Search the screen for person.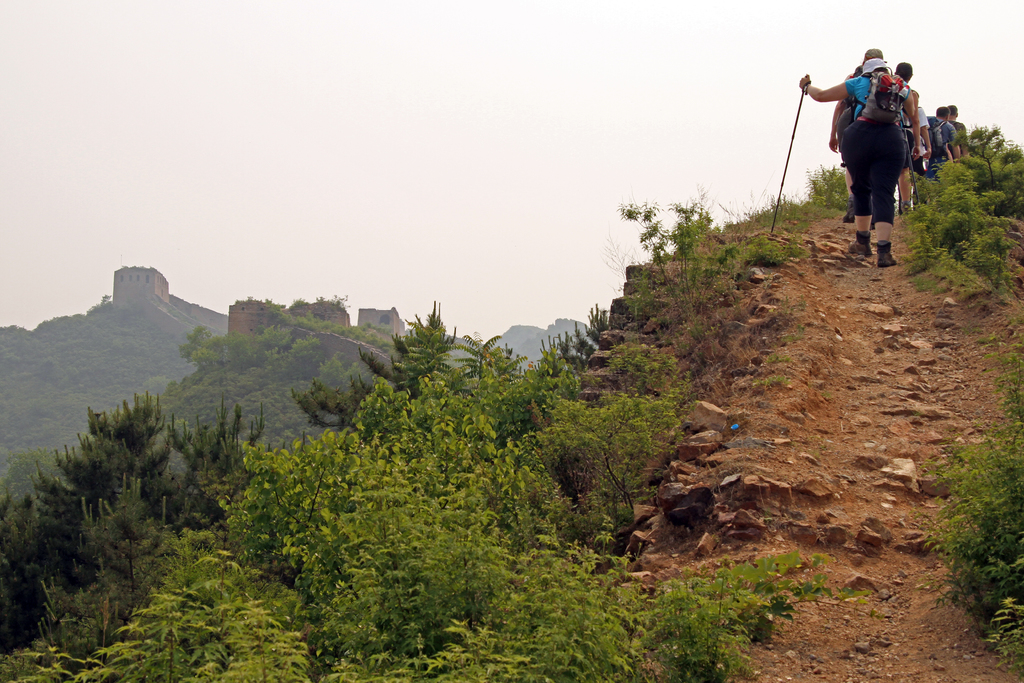
Found at crop(803, 60, 911, 267).
